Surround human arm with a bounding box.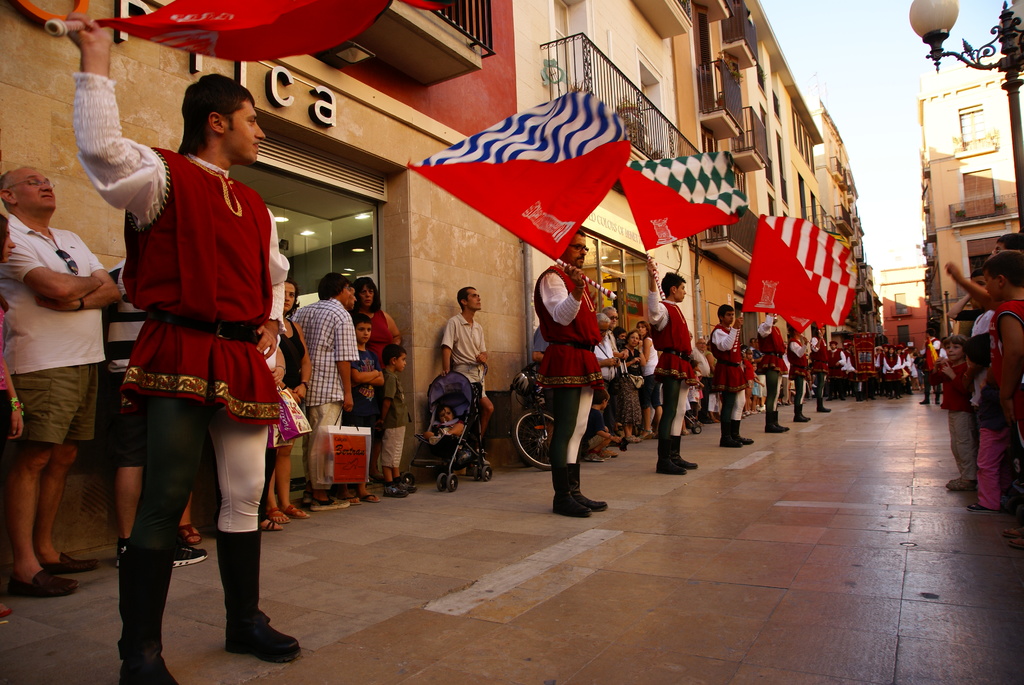
BBox(937, 357, 945, 384).
